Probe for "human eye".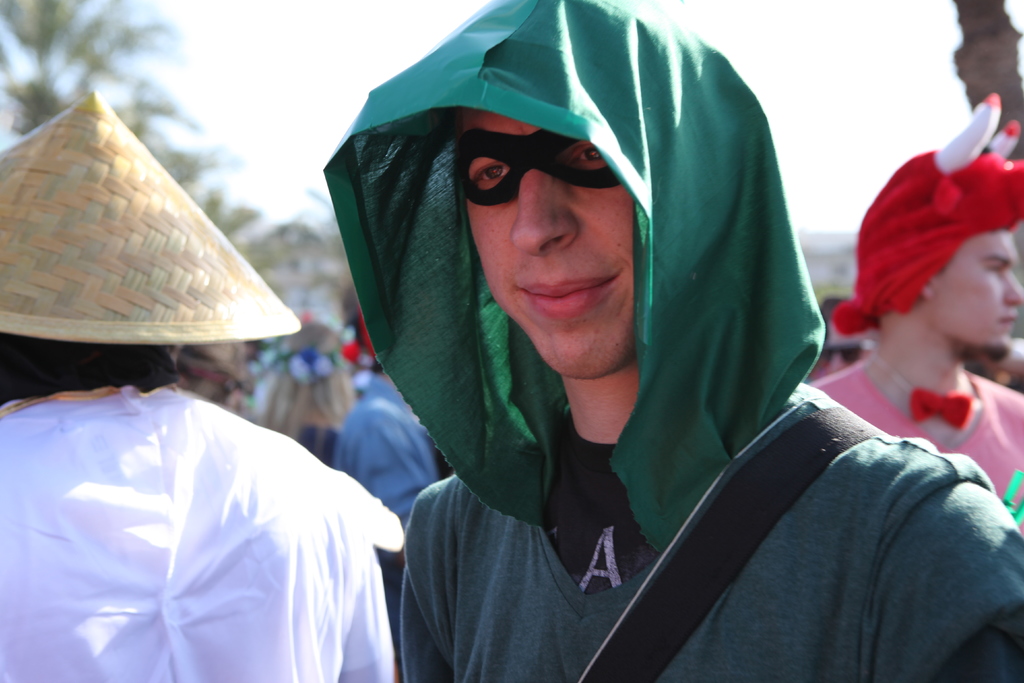
Probe result: 463/133/532/211.
